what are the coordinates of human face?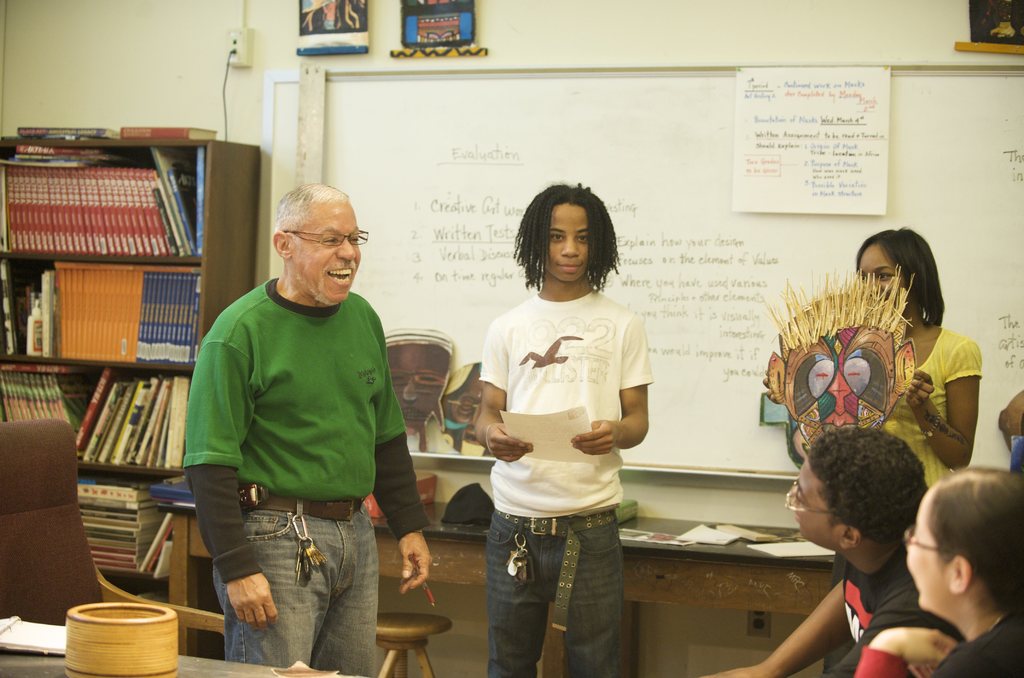
bbox=[295, 205, 362, 298].
